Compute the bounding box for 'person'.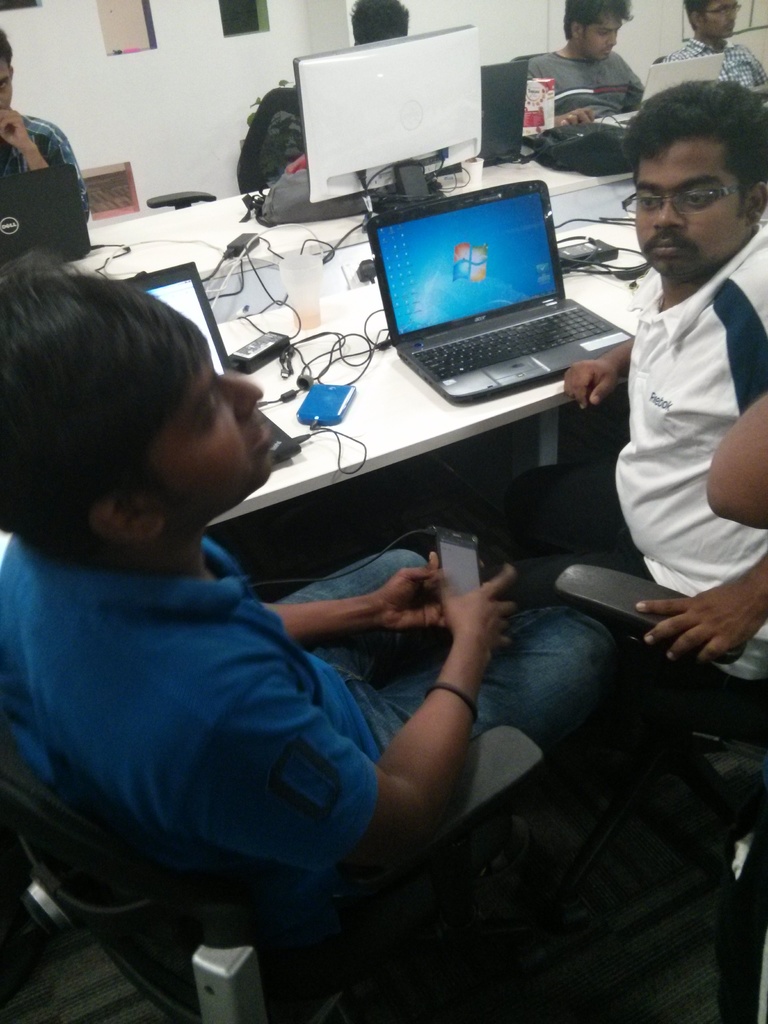
region(296, 0, 437, 147).
